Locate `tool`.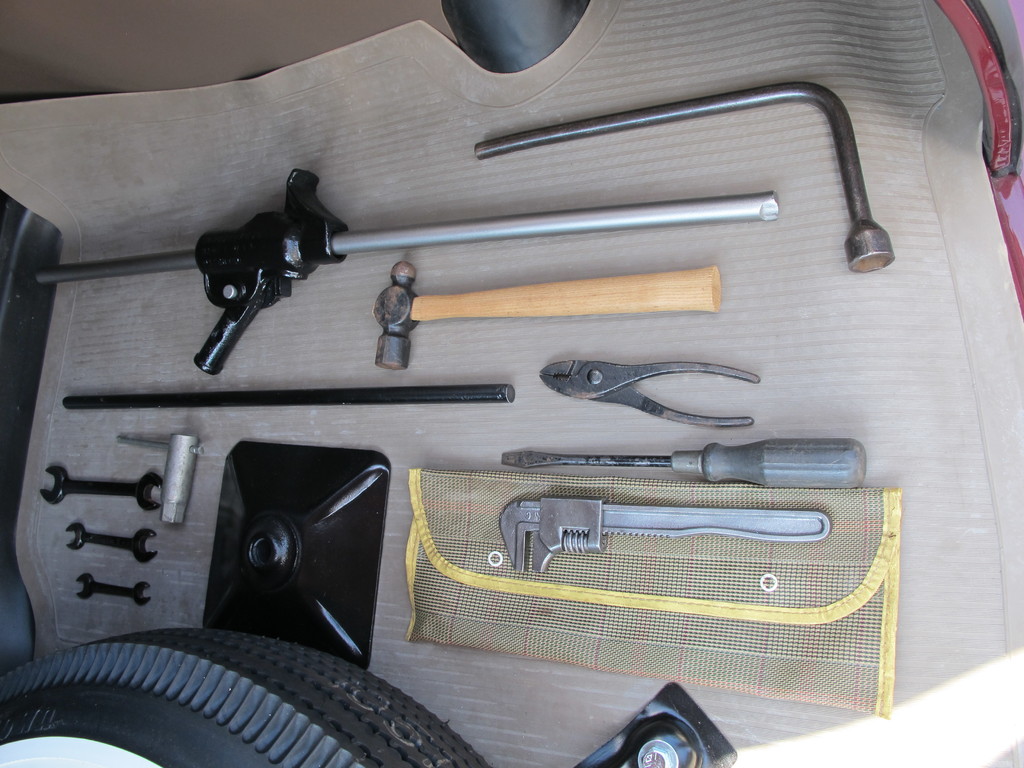
Bounding box: left=540, top=360, right=760, bottom=431.
